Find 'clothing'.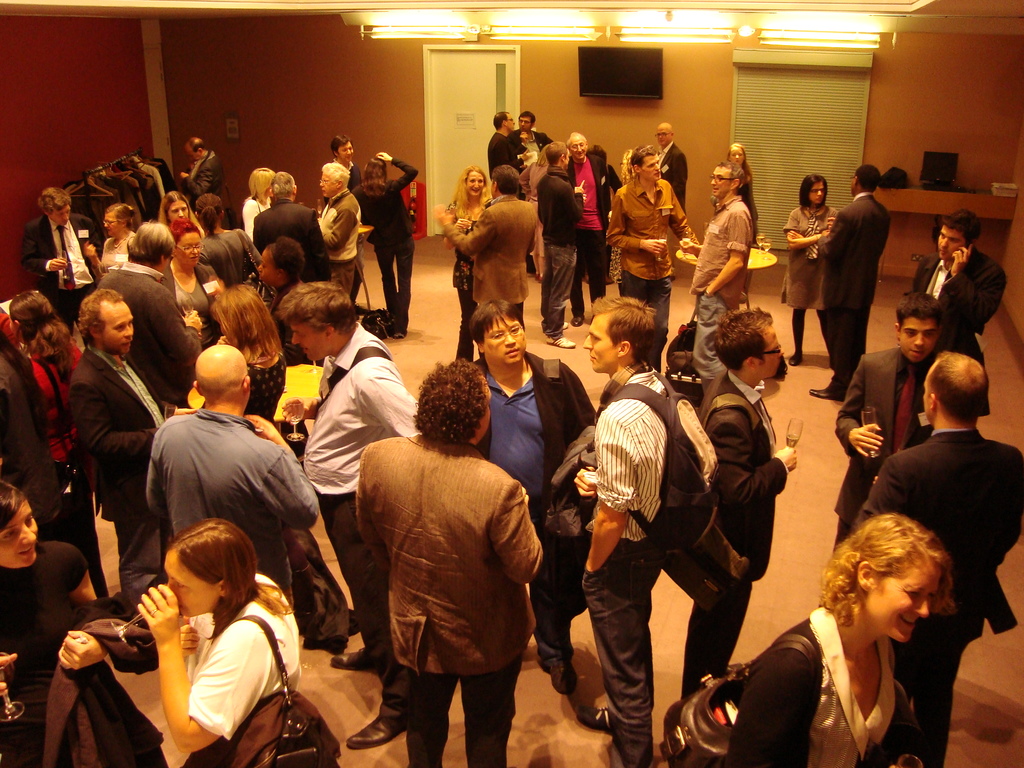
(x1=27, y1=217, x2=96, y2=339).
